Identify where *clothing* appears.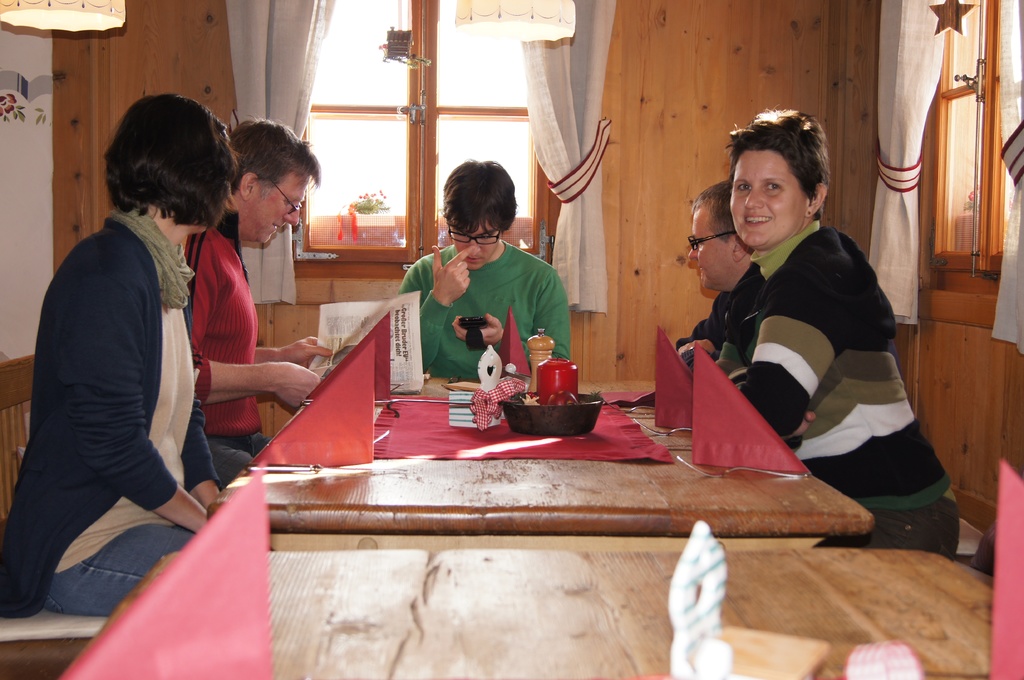
Appears at left=683, top=270, right=769, bottom=418.
